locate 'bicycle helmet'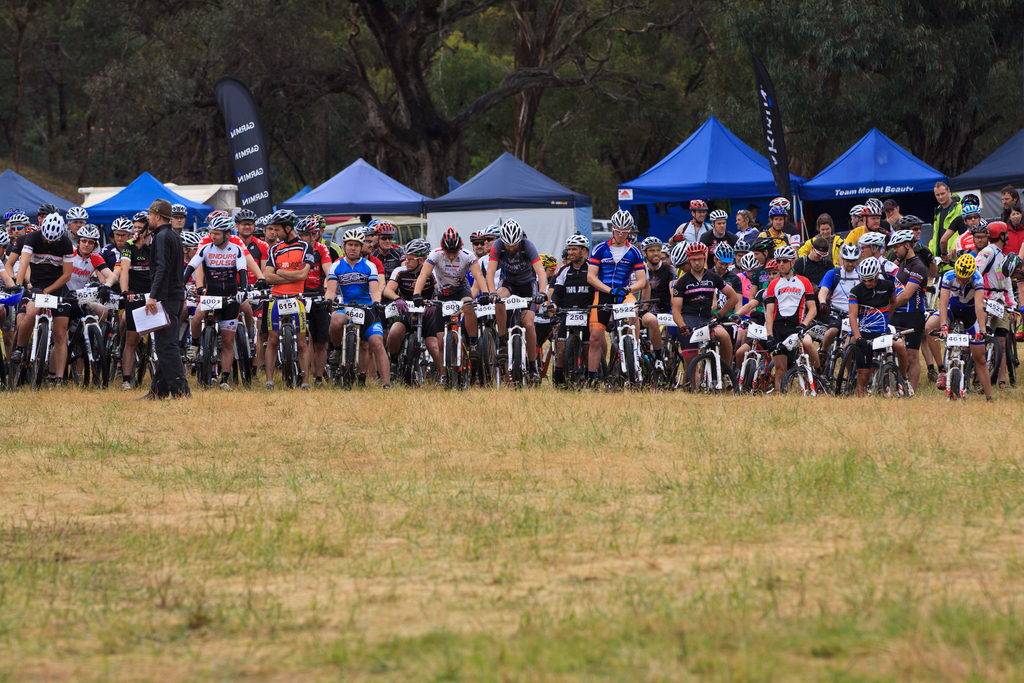
(309, 213, 325, 231)
